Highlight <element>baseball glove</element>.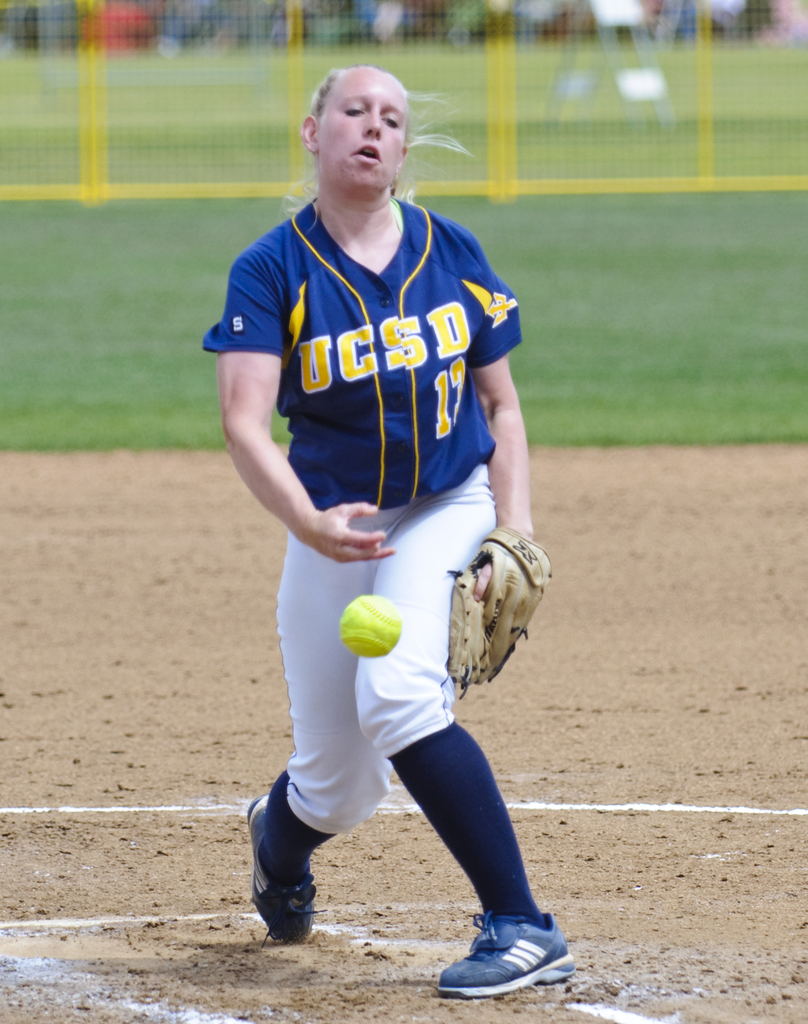
Highlighted region: 444, 523, 550, 696.
